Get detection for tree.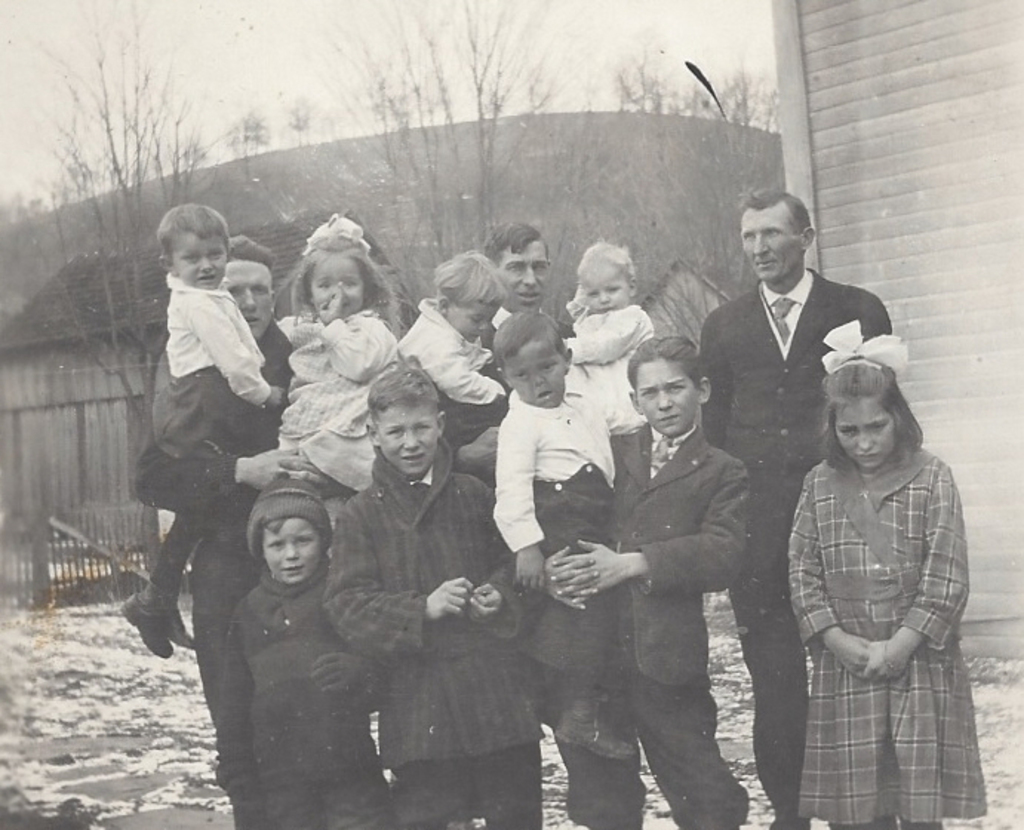
Detection: bbox=[313, 0, 575, 328].
